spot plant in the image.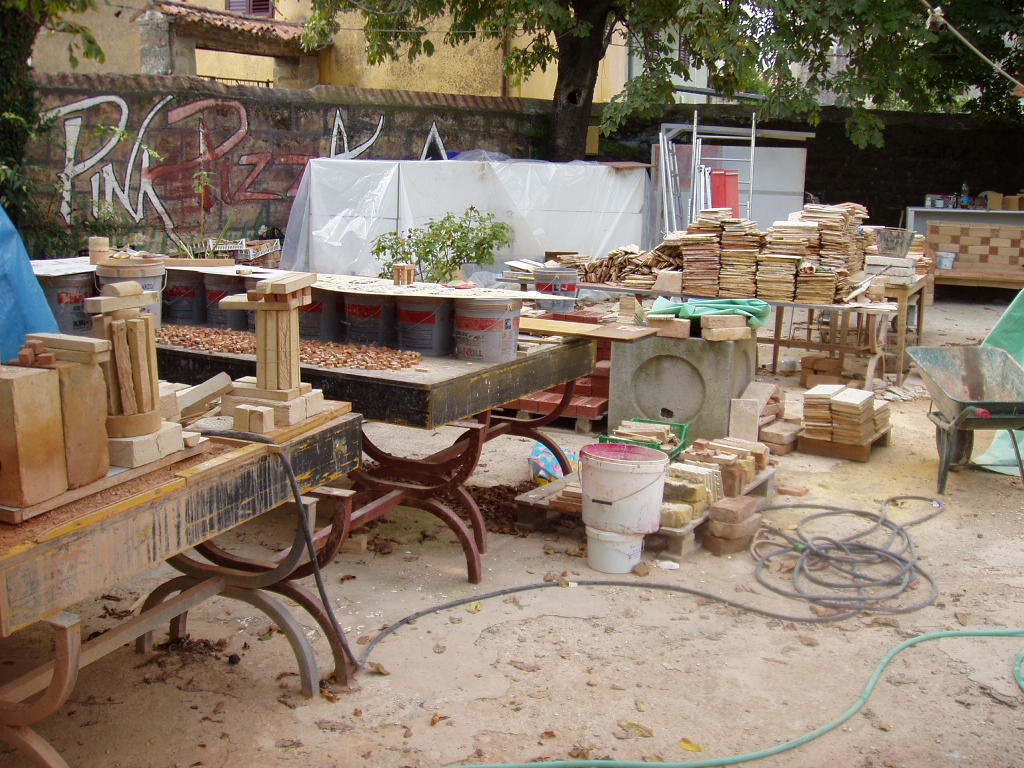
plant found at x1=0, y1=104, x2=234, y2=260.
